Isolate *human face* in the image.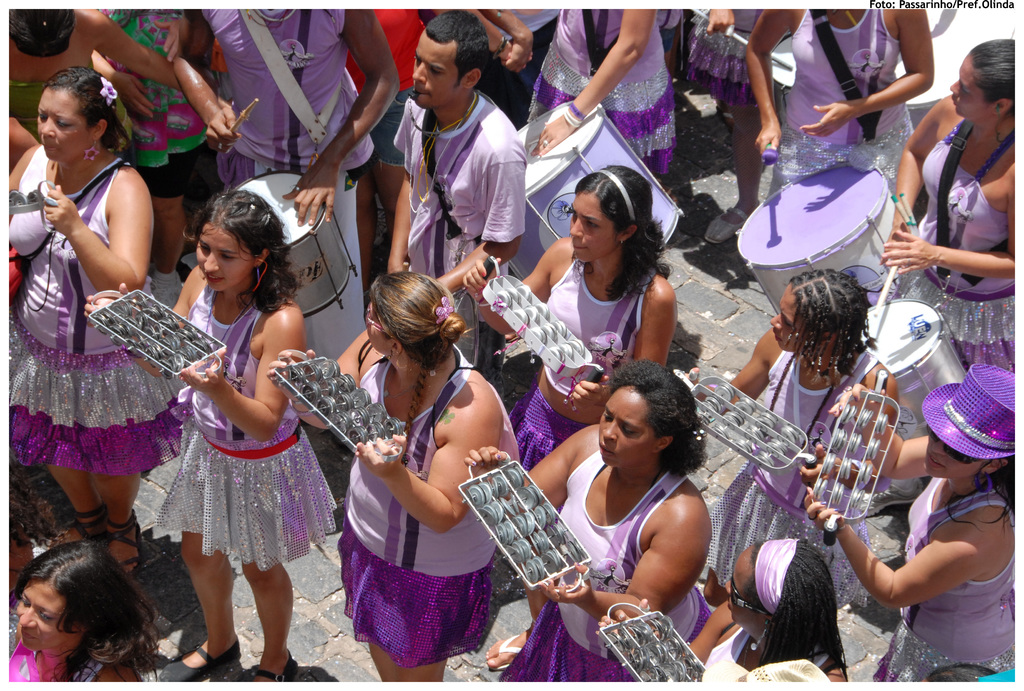
Isolated region: pyautogui.locateOnScreen(37, 95, 95, 164).
